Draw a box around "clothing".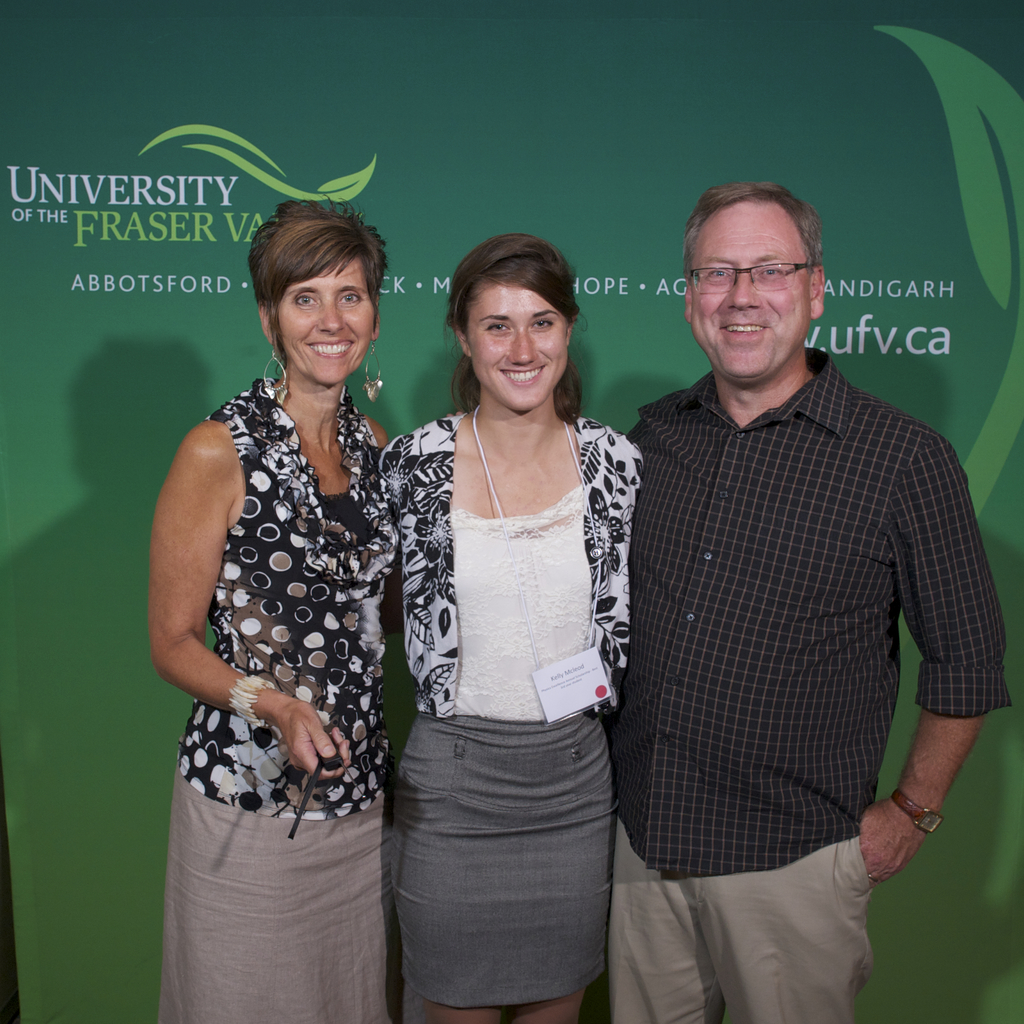
locate(601, 282, 995, 986).
